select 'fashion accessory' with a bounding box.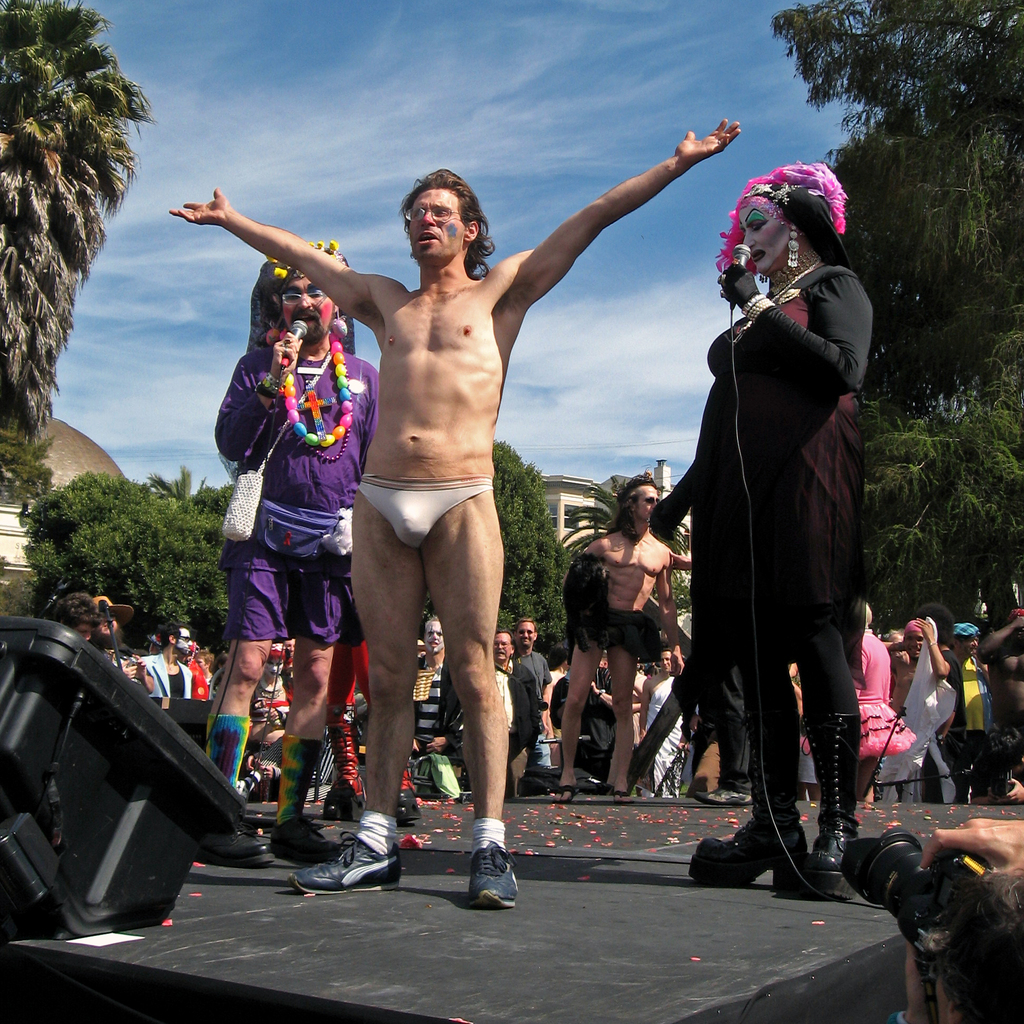
bbox=[296, 348, 336, 445].
